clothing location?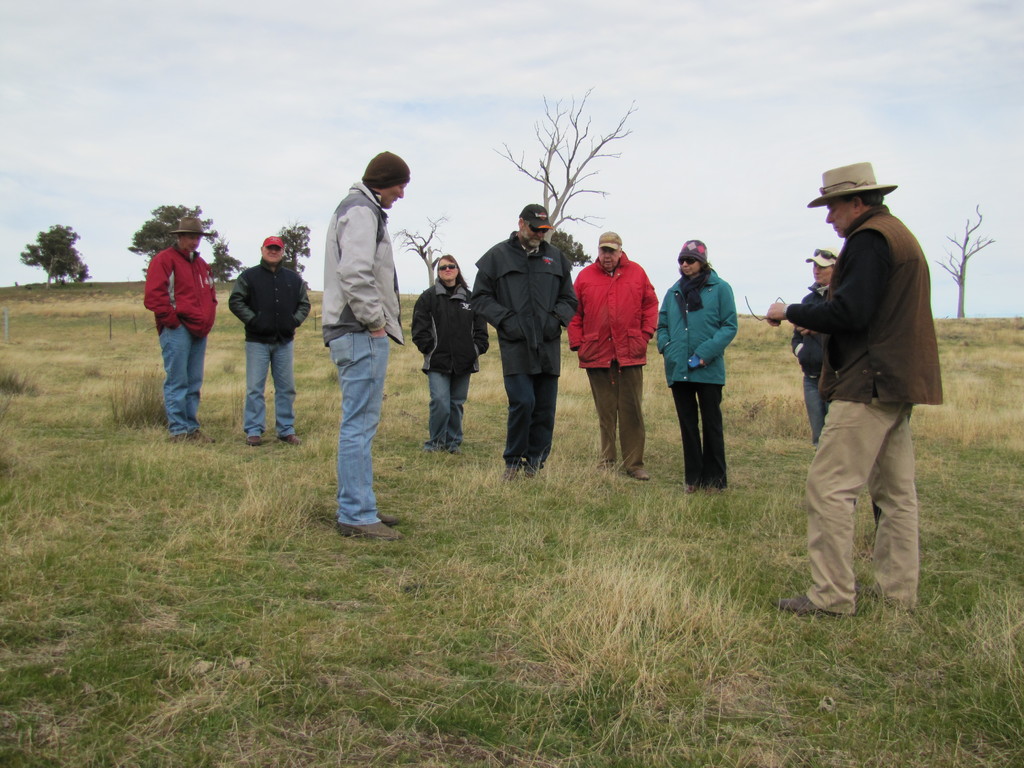
{"x1": 141, "y1": 237, "x2": 218, "y2": 435}
